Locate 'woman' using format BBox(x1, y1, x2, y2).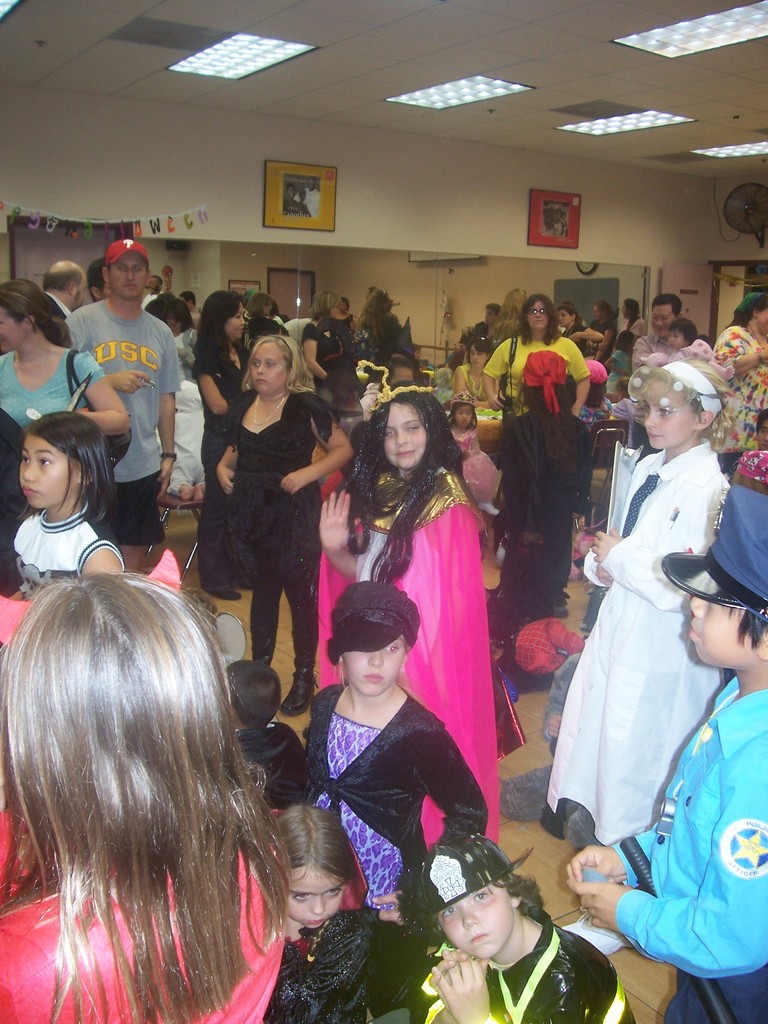
BBox(707, 289, 767, 480).
